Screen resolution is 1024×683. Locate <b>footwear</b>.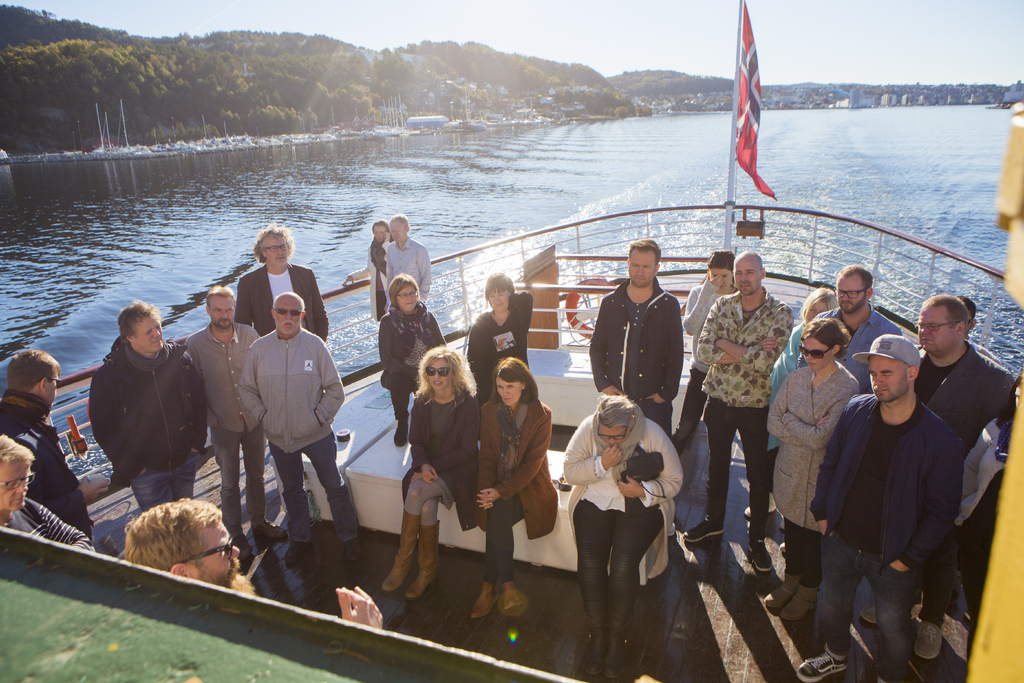
[x1=394, y1=420, x2=409, y2=448].
